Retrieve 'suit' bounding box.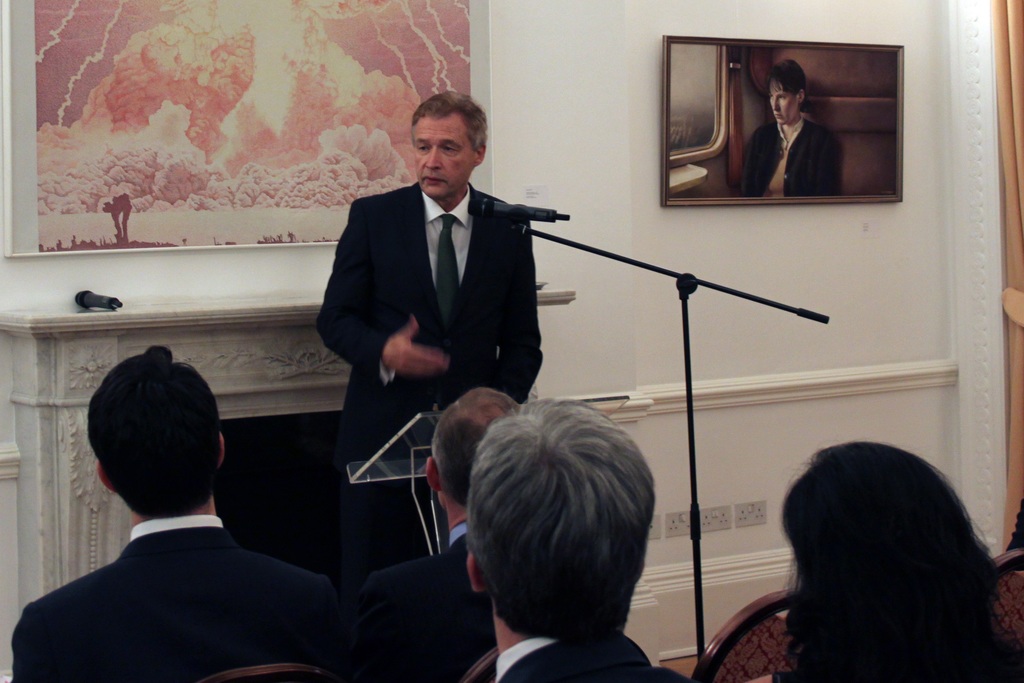
Bounding box: l=10, t=515, r=352, b=682.
